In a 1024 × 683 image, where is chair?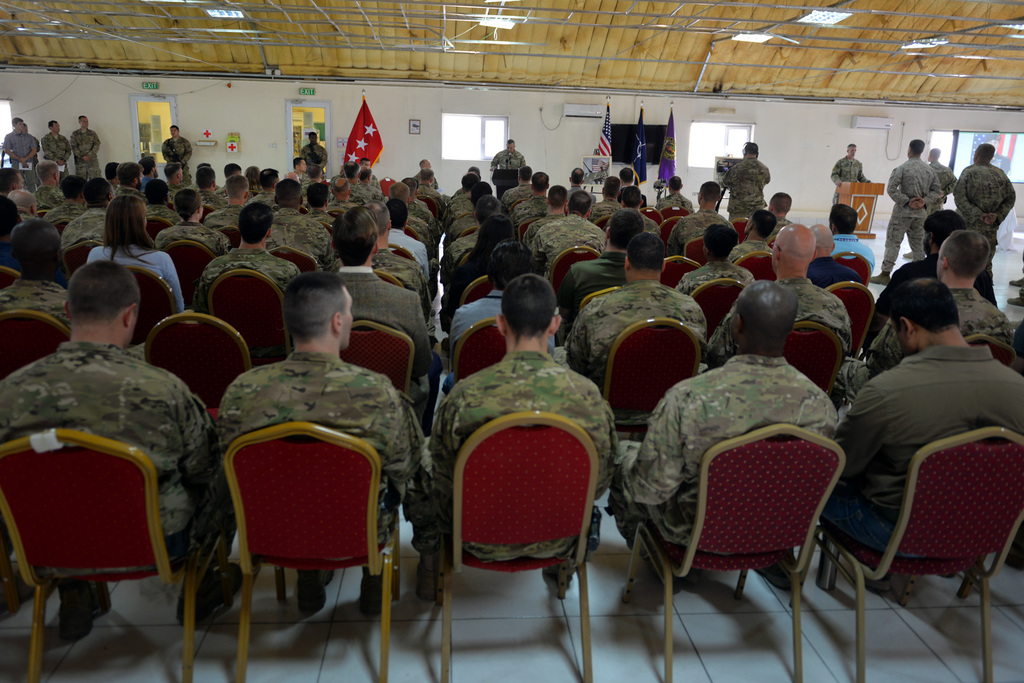
box(144, 317, 257, 413).
